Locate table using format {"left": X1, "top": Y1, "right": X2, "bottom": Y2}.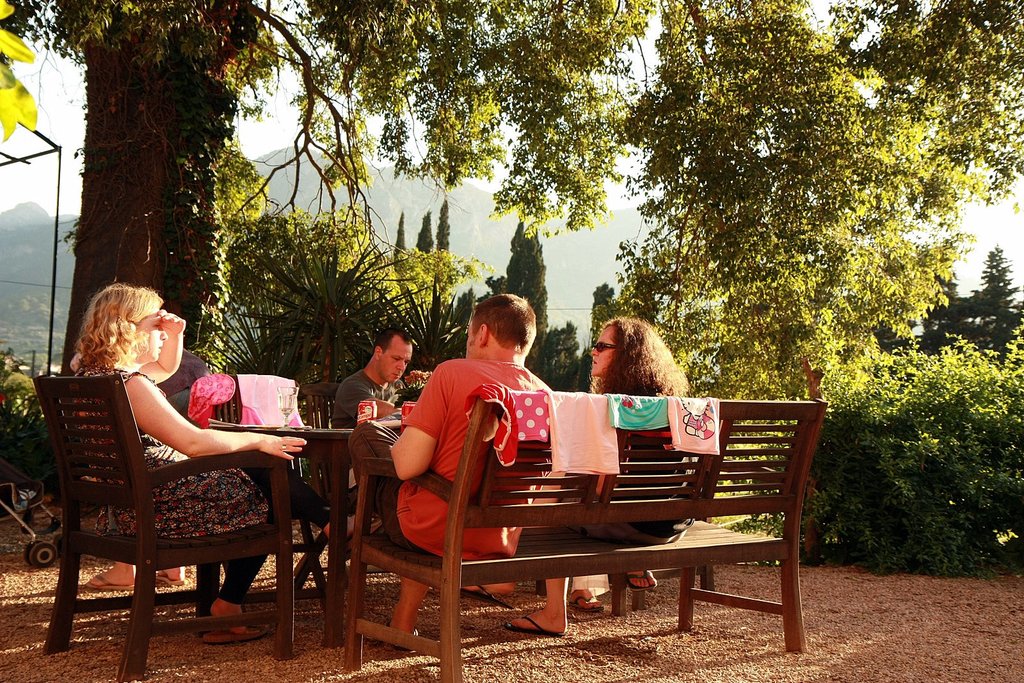
{"left": 206, "top": 422, "right": 401, "bottom": 646}.
